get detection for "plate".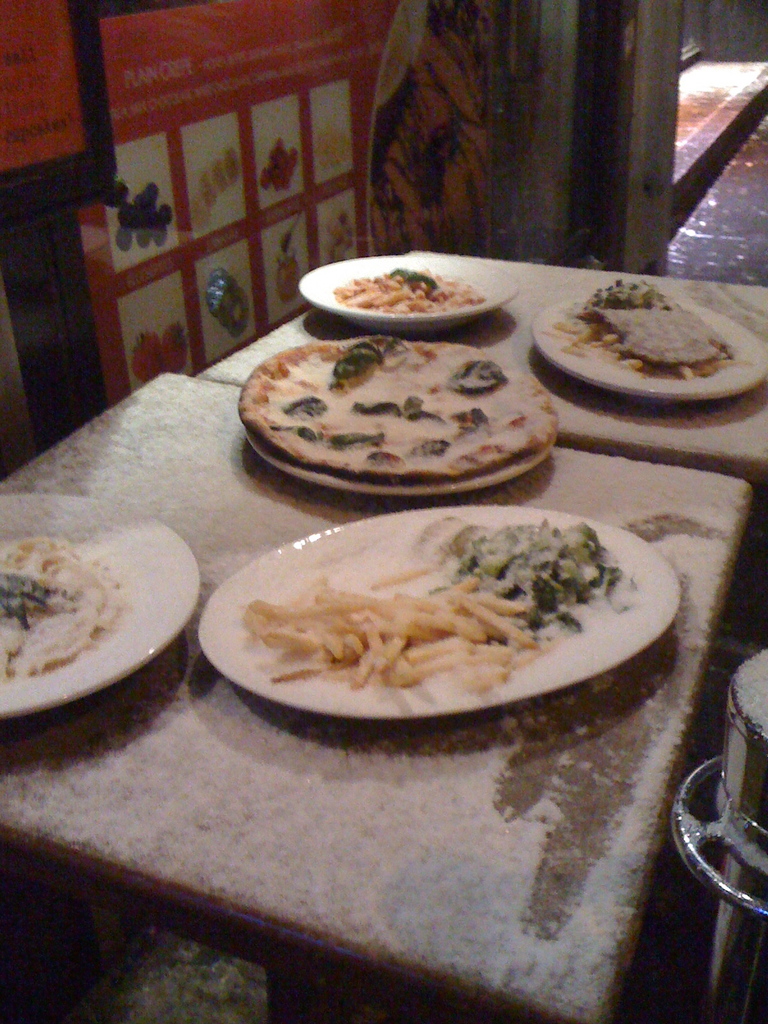
Detection: Rect(534, 288, 767, 400).
